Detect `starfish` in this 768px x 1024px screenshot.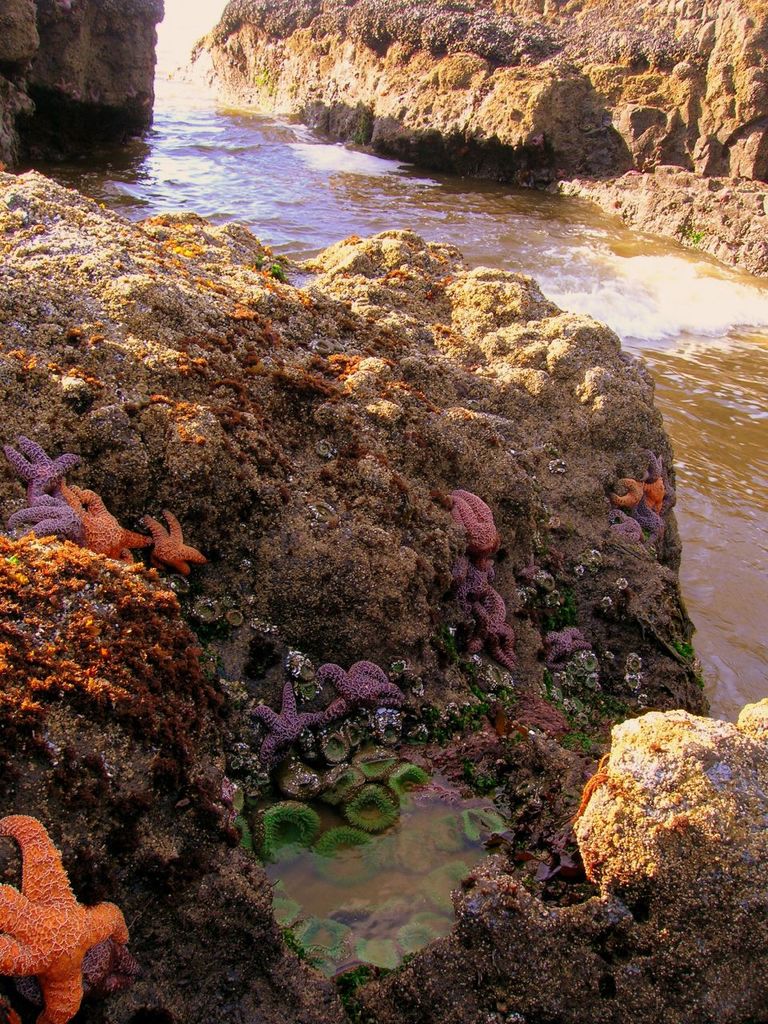
Detection: rect(149, 512, 203, 570).
